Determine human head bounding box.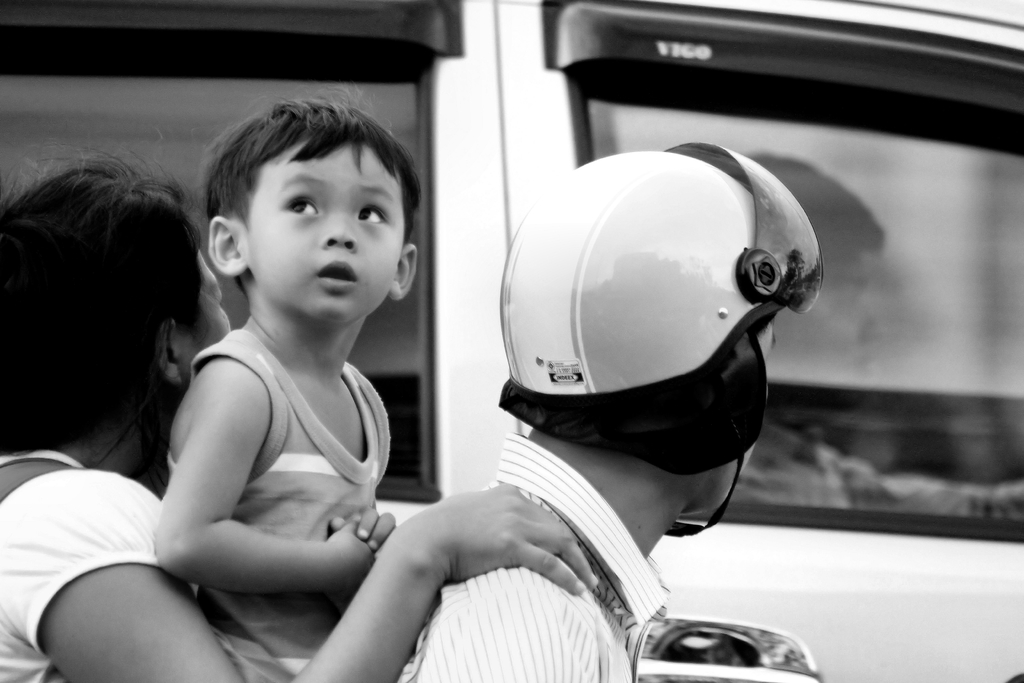
Determined: x1=195, y1=100, x2=419, y2=320.
